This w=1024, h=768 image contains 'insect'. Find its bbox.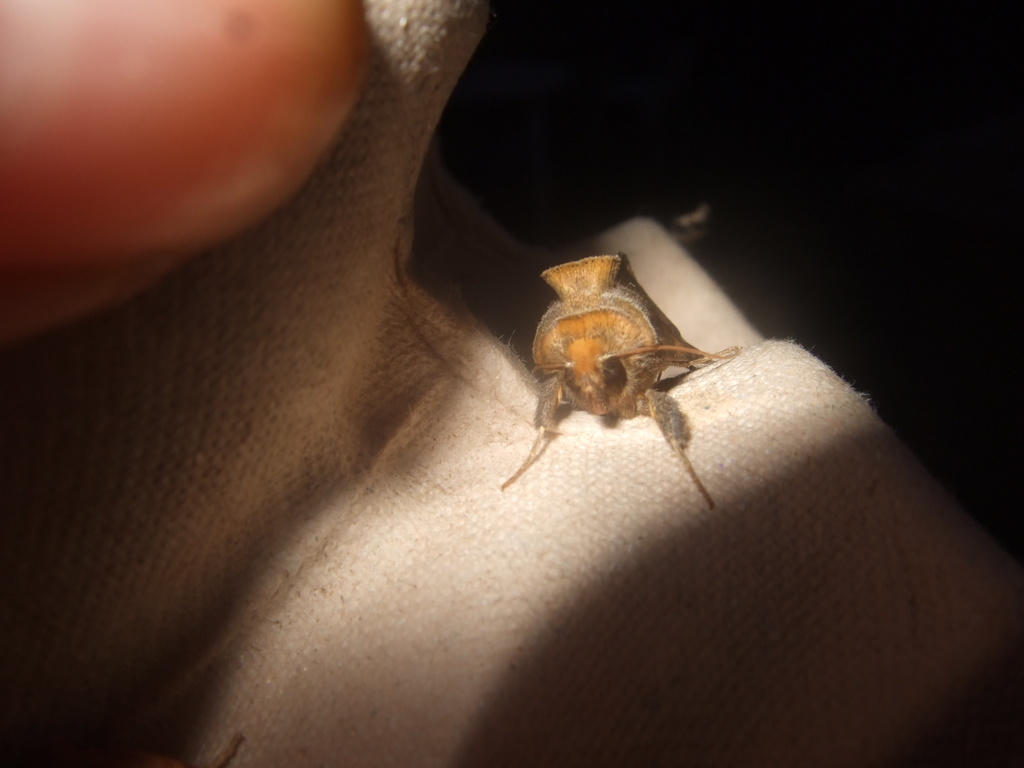
(483,236,744,502).
